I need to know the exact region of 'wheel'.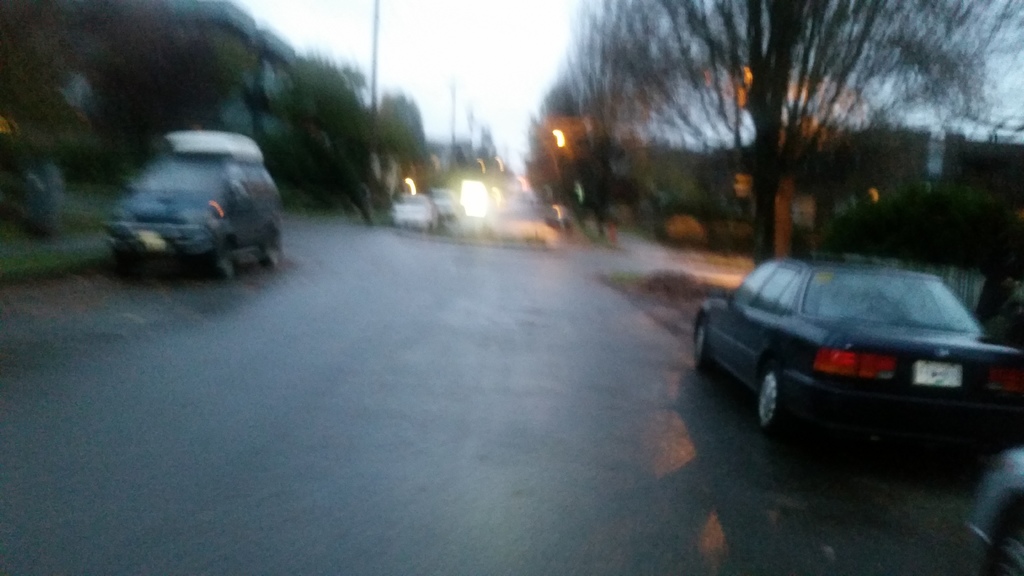
Region: <region>691, 319, 710, 371</region>.
